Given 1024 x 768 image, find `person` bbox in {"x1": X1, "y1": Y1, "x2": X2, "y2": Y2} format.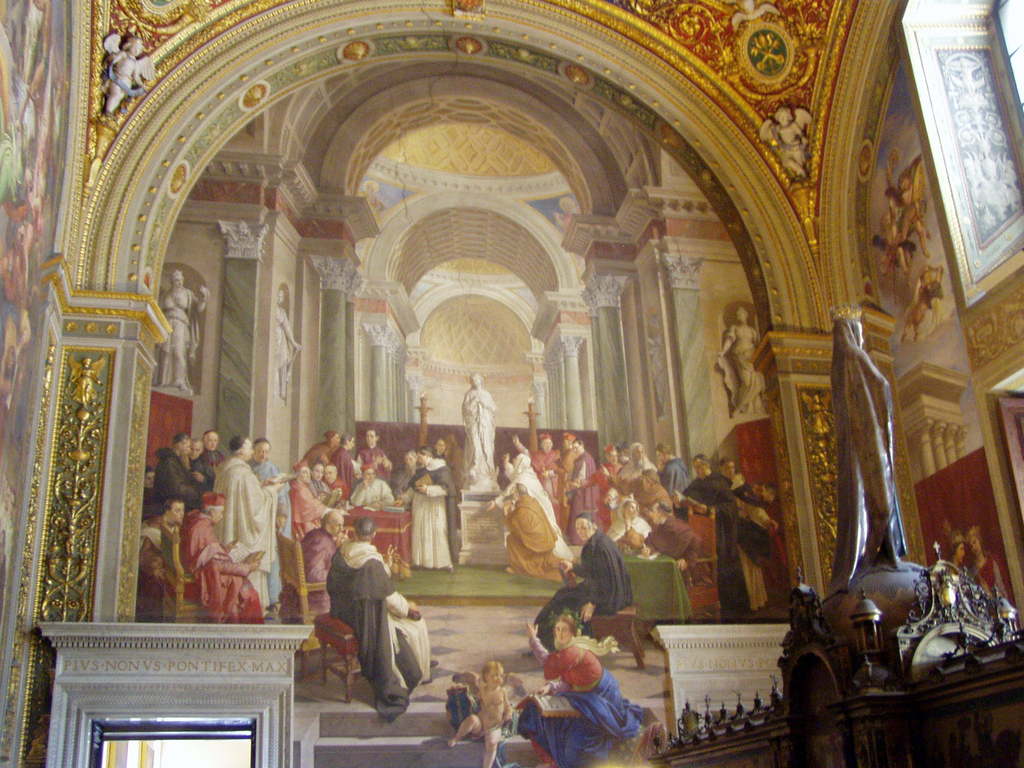
{"x1": 644, "y1": 312, "x2": 671, "y2": 421}.
